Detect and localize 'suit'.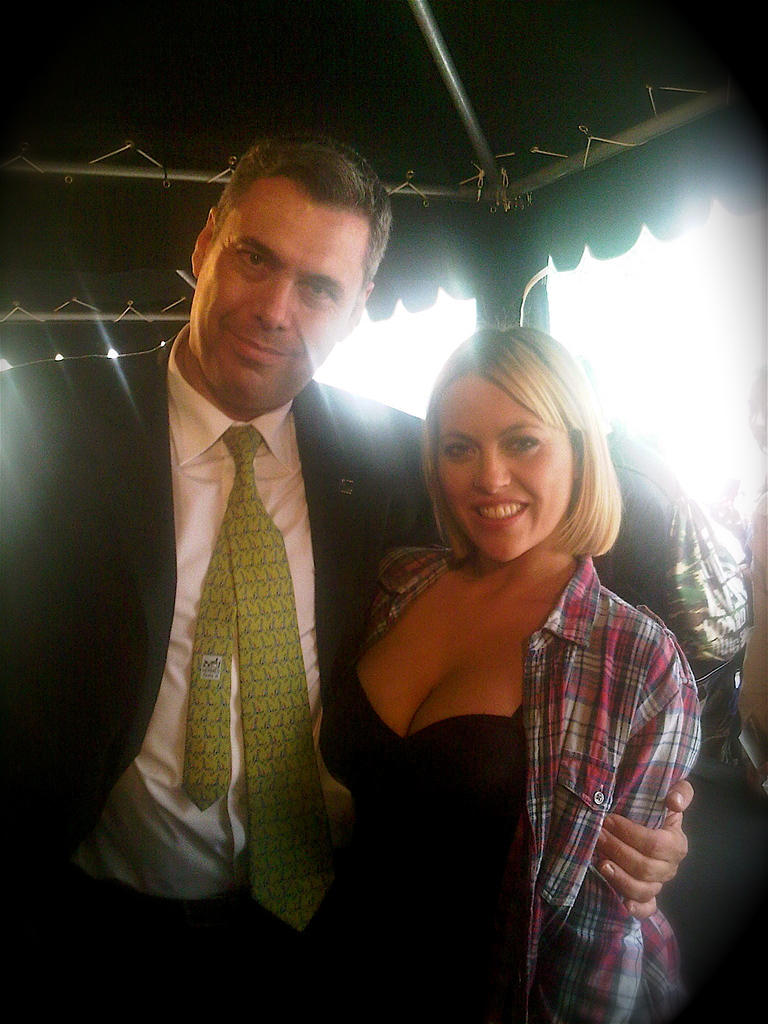
Localized at (x1=86, y1=176, x2=481, y2=986).
